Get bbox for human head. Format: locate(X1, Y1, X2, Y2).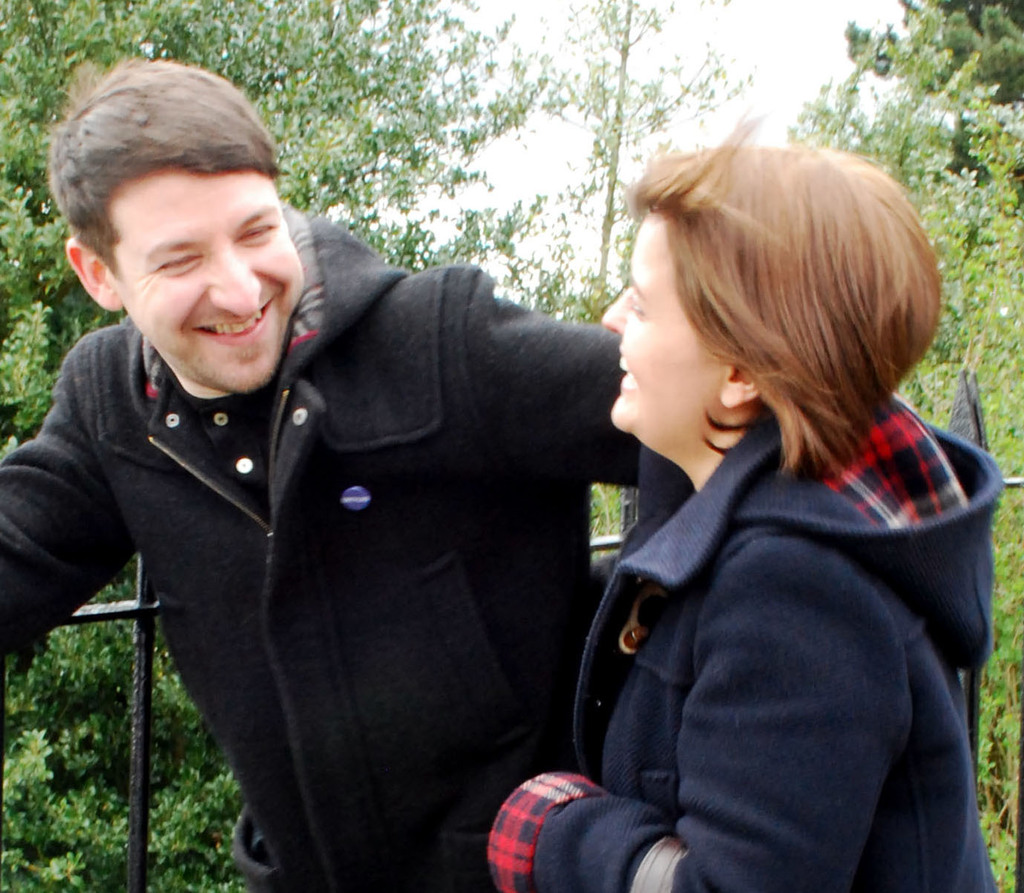
locate(49, 42, 302, 398).
